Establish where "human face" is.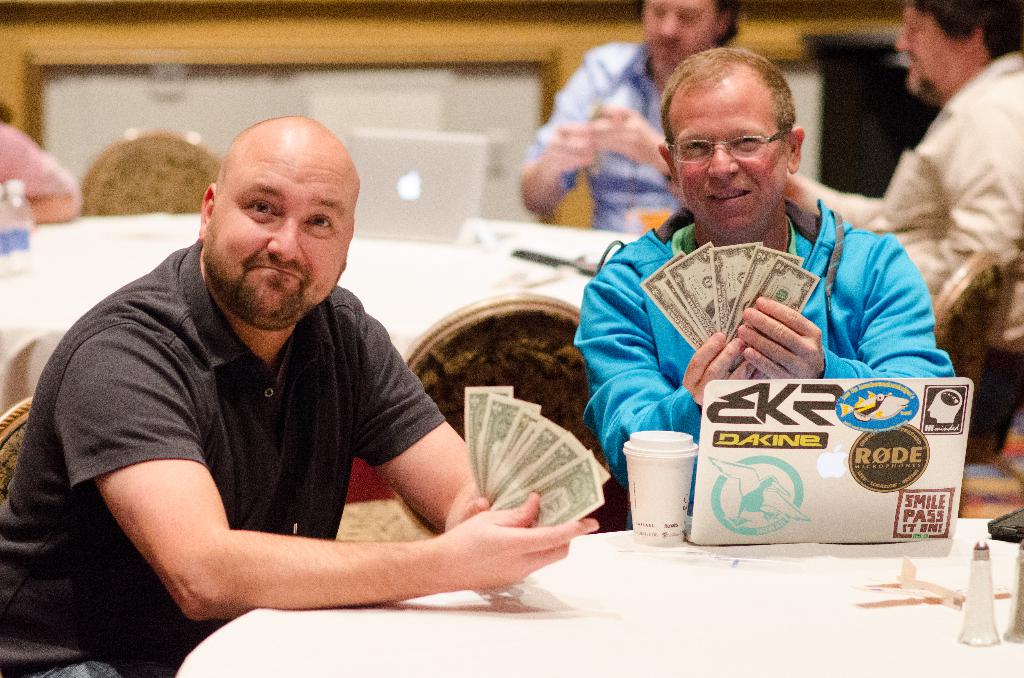
Established at 643,0,719,62.
